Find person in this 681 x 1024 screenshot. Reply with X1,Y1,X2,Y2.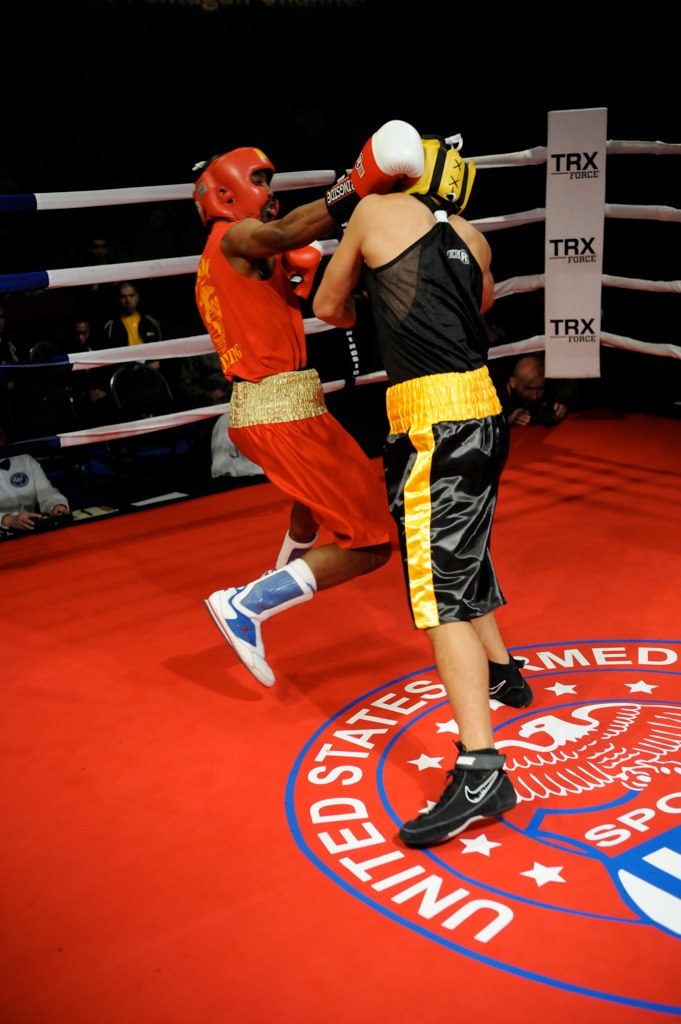
185,112,394,730.
